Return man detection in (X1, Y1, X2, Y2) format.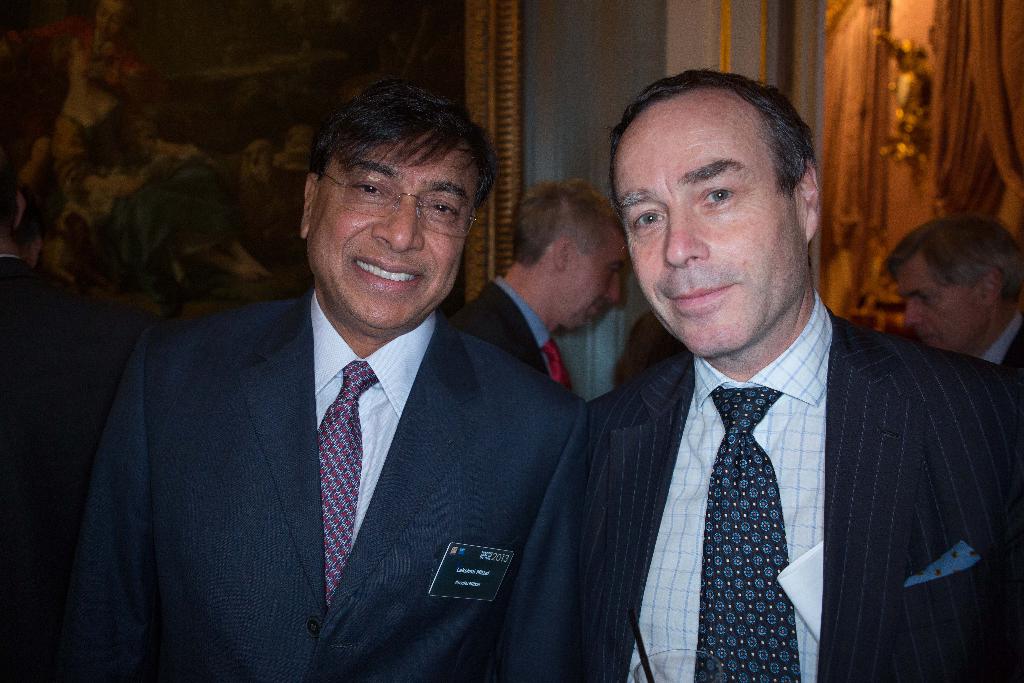
(509, 97, 1016, 676).
